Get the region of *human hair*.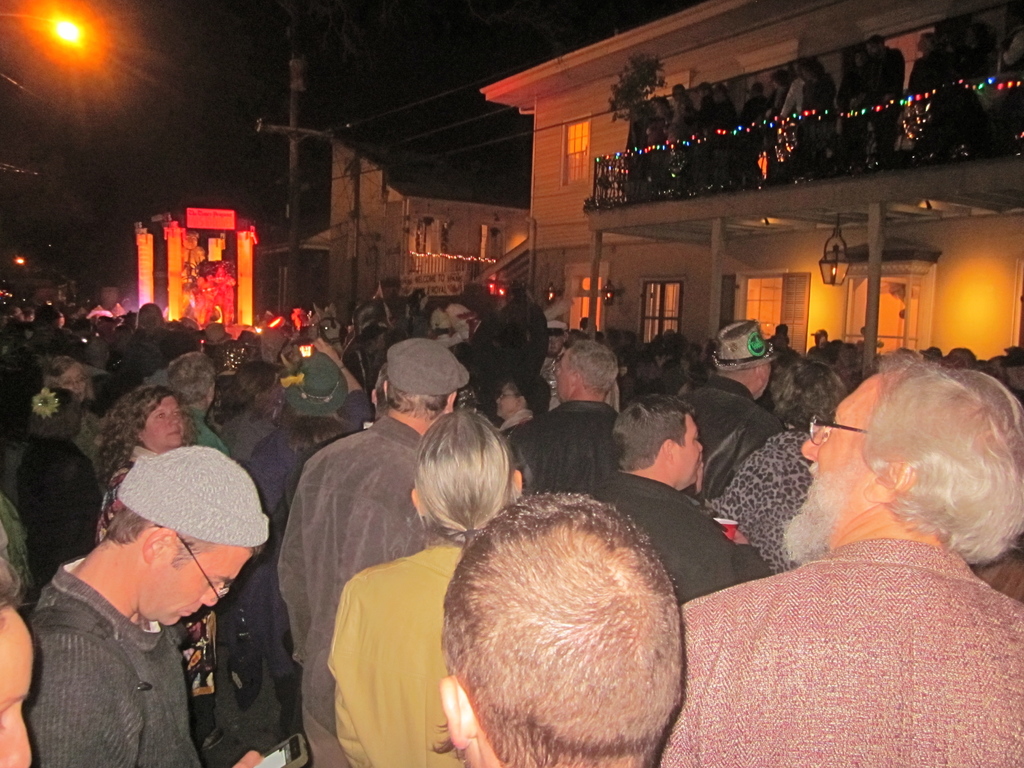
[99, 499, 215, 550].
